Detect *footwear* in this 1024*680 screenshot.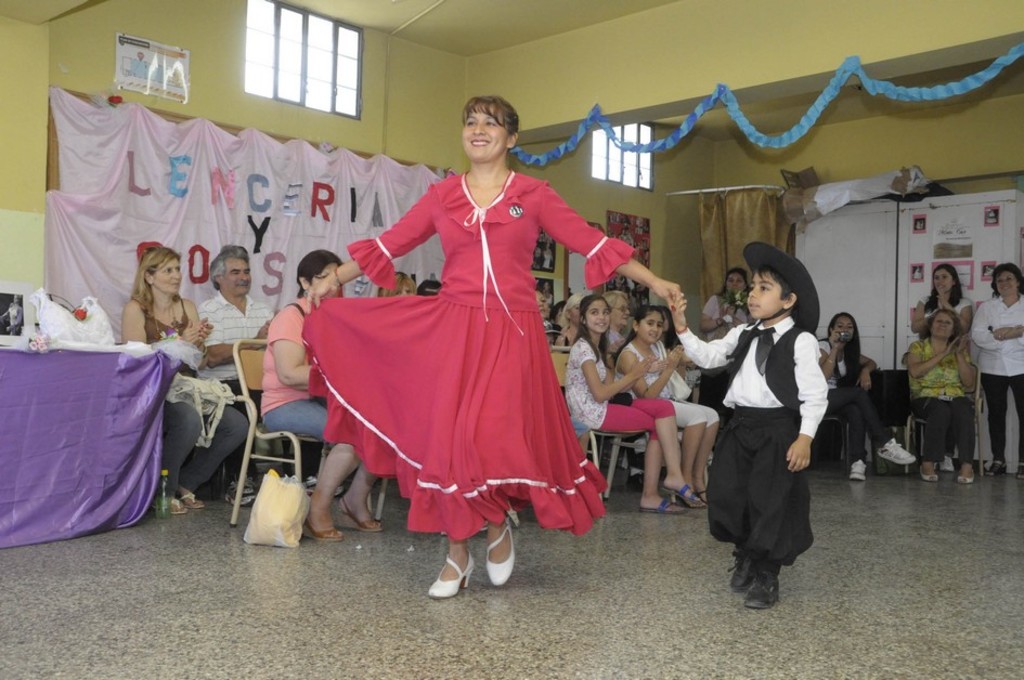
Detection: (635,492,680,516).
